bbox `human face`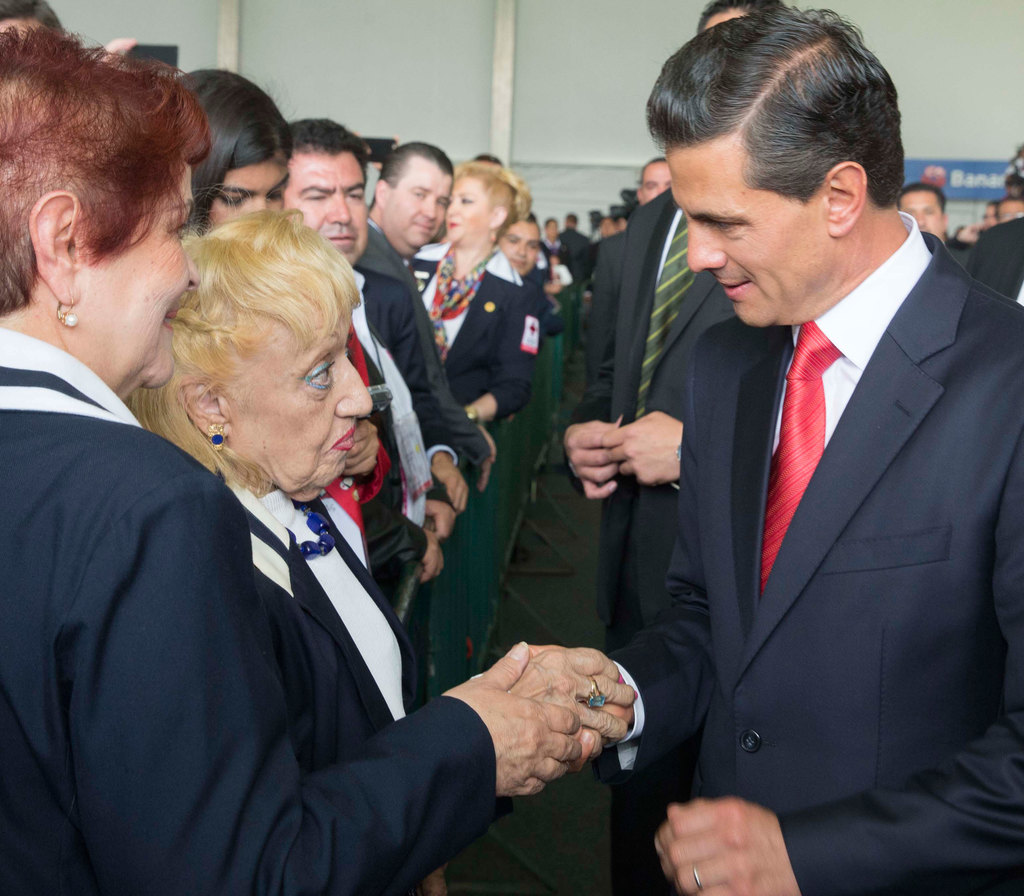
select_region(285, 159, 364, 255)
